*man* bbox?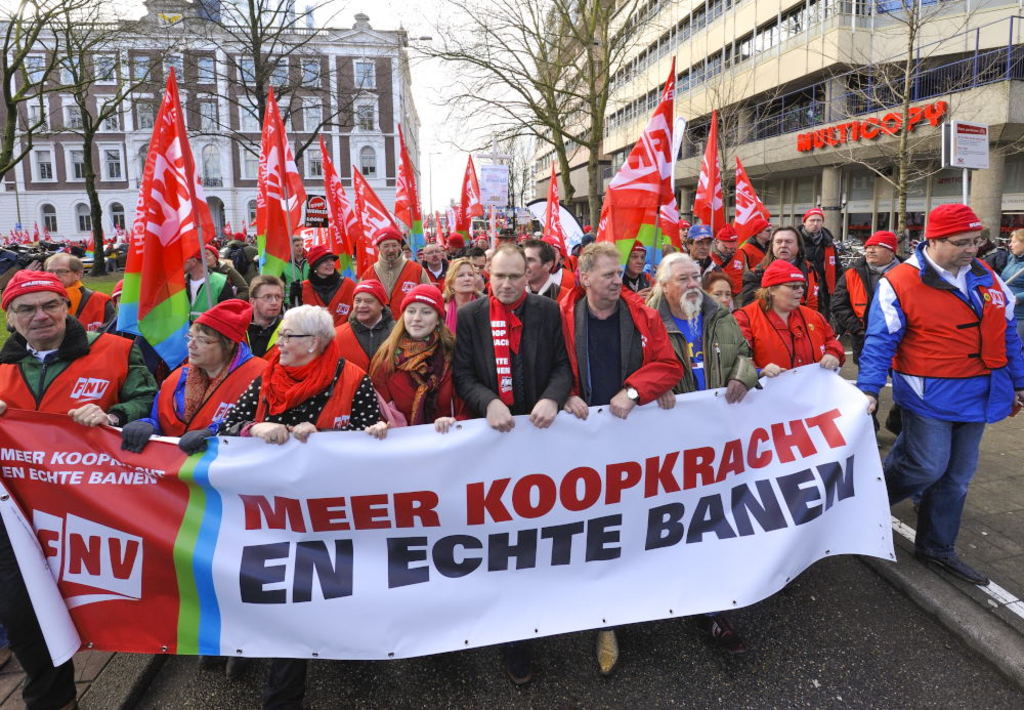
crop(856, 193, 1014, 597)
